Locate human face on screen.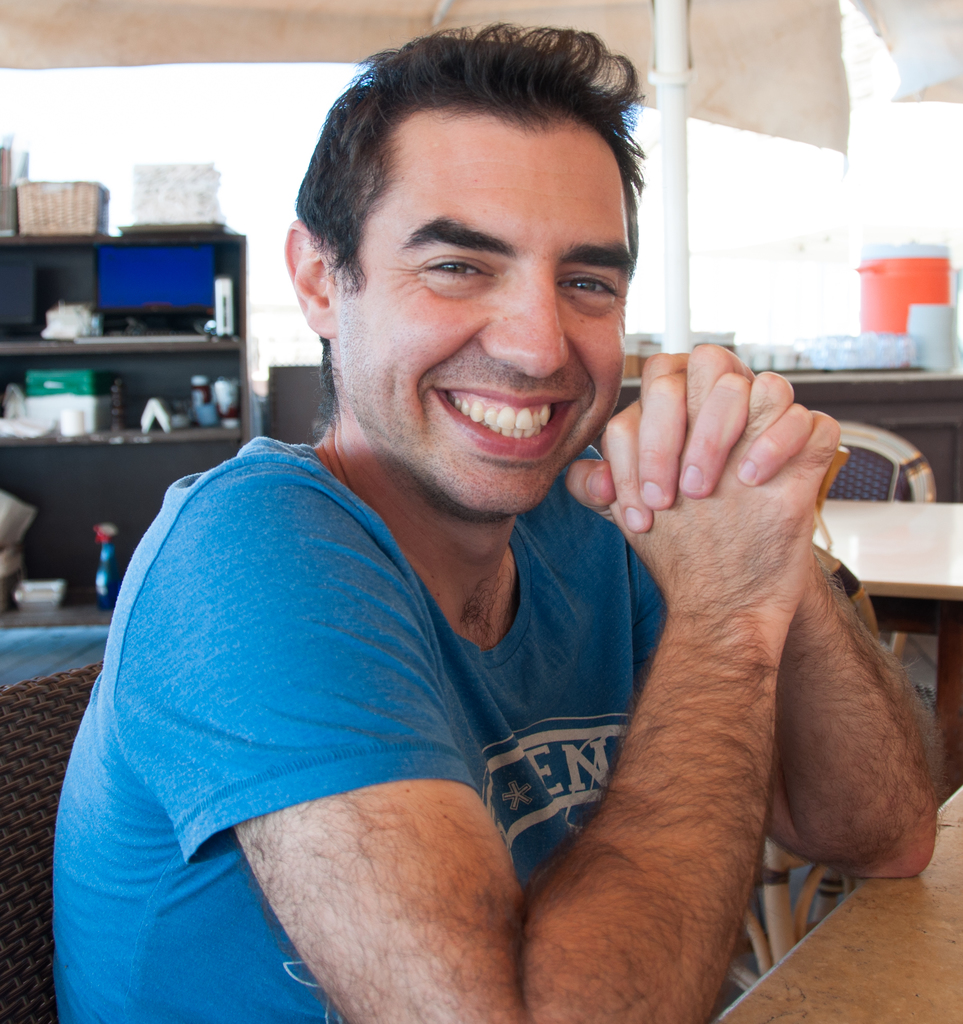
On screen at left=318, top=75, right=661, bottom=515.
